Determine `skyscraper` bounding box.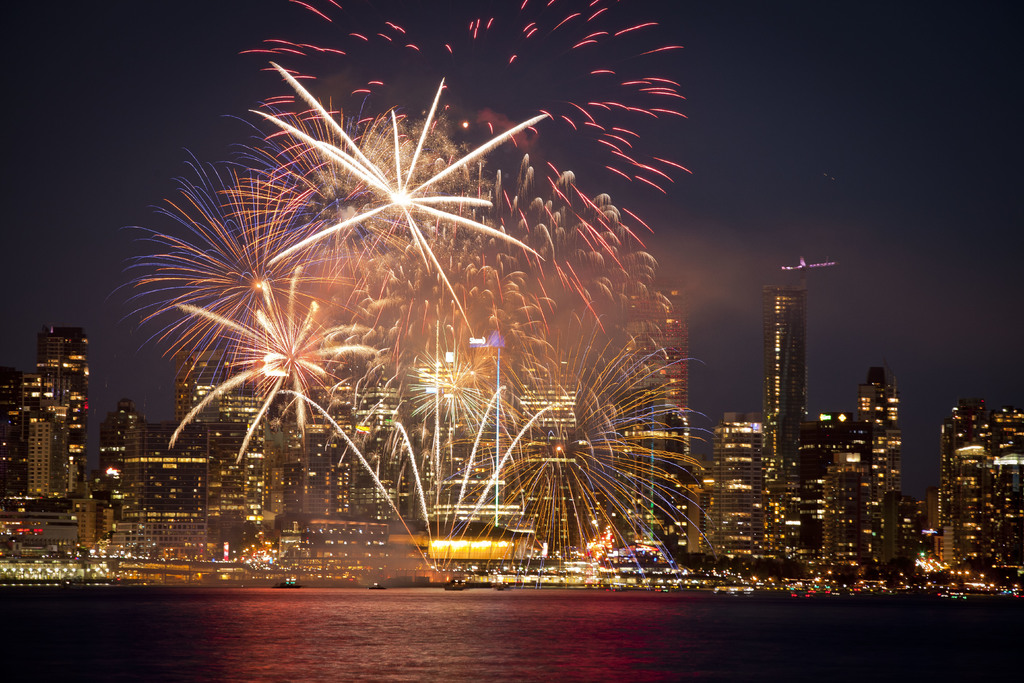
Determined: region(755, 288, 819, 554).
